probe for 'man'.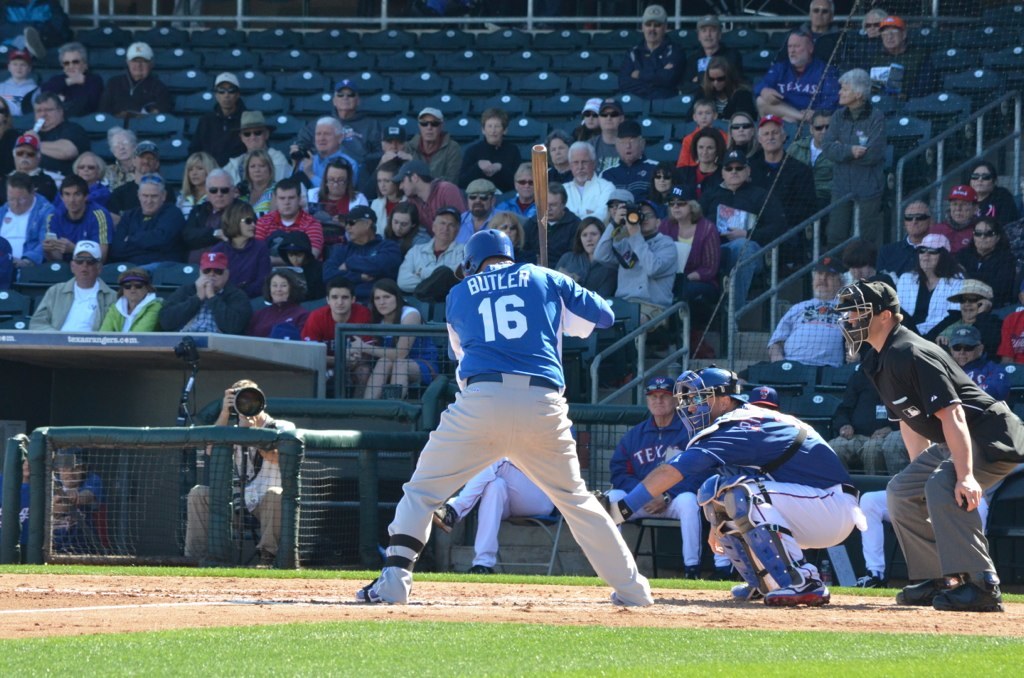
Probe result: rect(784, 108, 830, 204).
